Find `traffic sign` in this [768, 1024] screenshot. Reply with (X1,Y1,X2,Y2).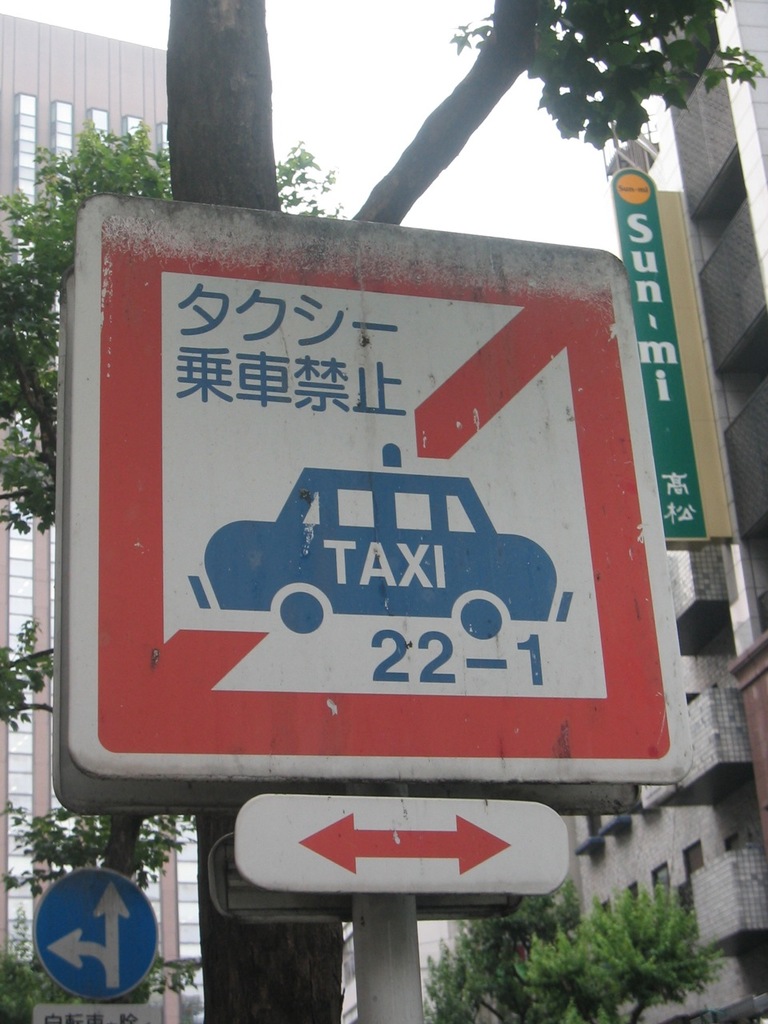
(234,791,575,897).
